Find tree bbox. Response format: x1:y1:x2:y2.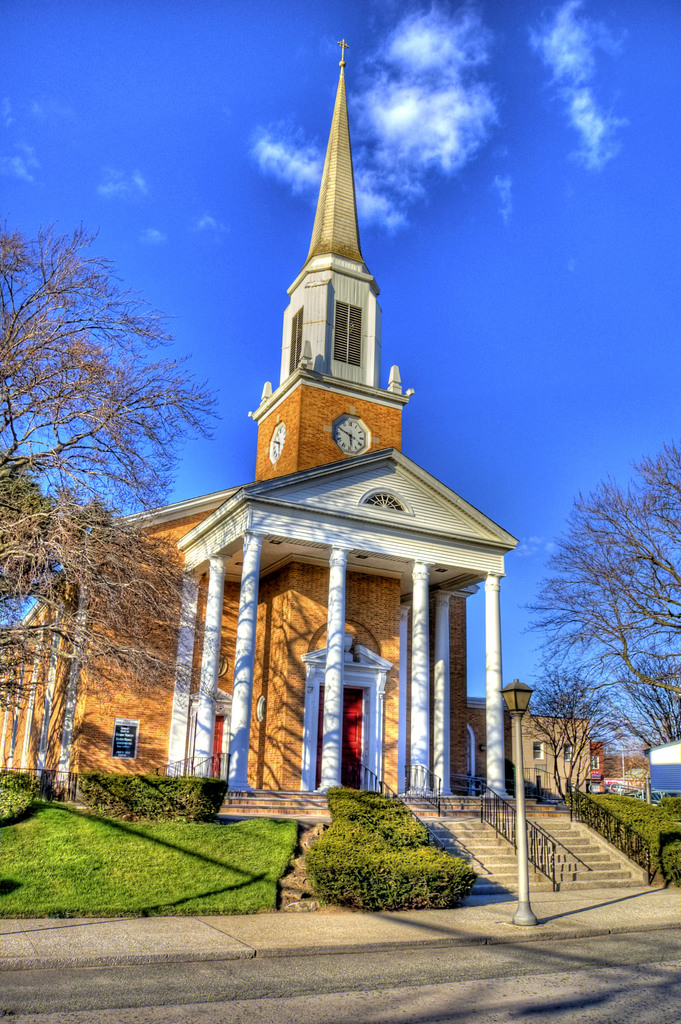
0:234:221:797.
